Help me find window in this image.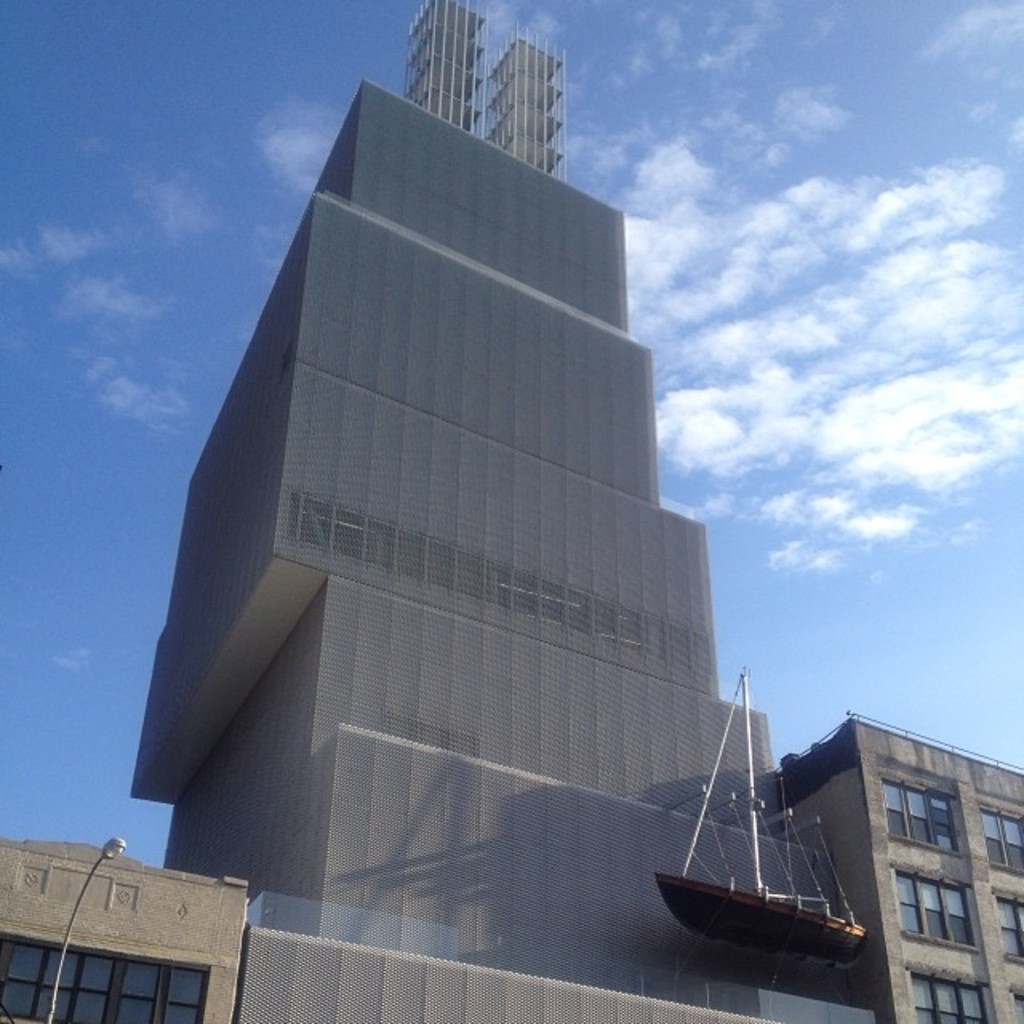
Found it: locate(906, 952, 994, 1022).
